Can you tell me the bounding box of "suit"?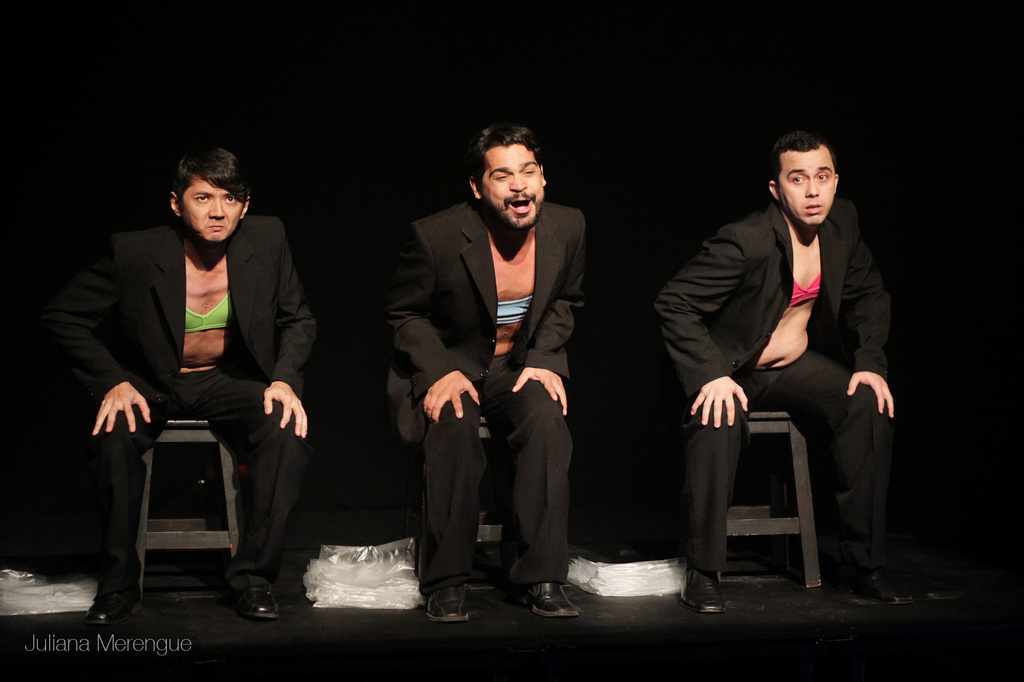
[left=660, top=209, right=897, bottom=598].
